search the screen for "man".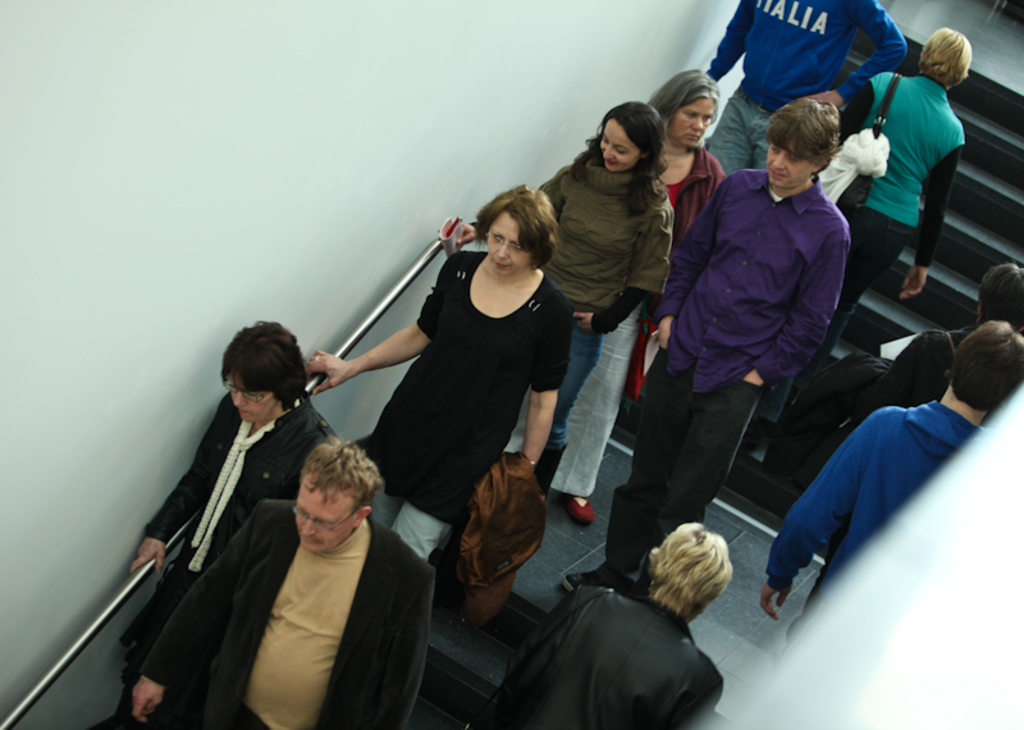
Found at {"left": 563, "top": 100, "right": 855, "bottom": 589}.
